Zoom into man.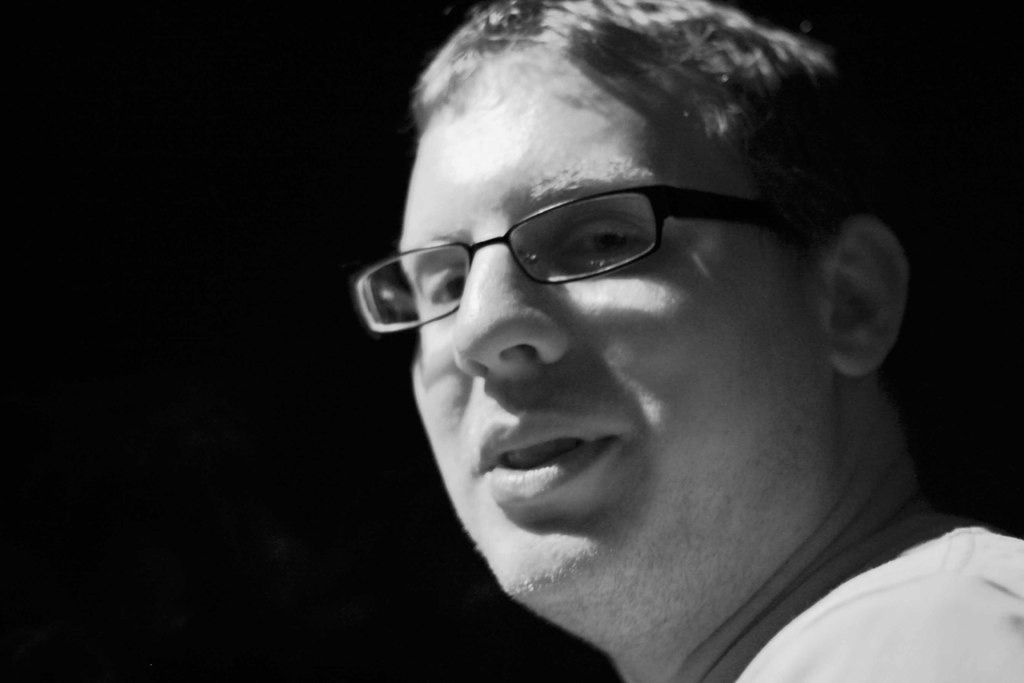
Zoom target: 226,31,1017,673.
